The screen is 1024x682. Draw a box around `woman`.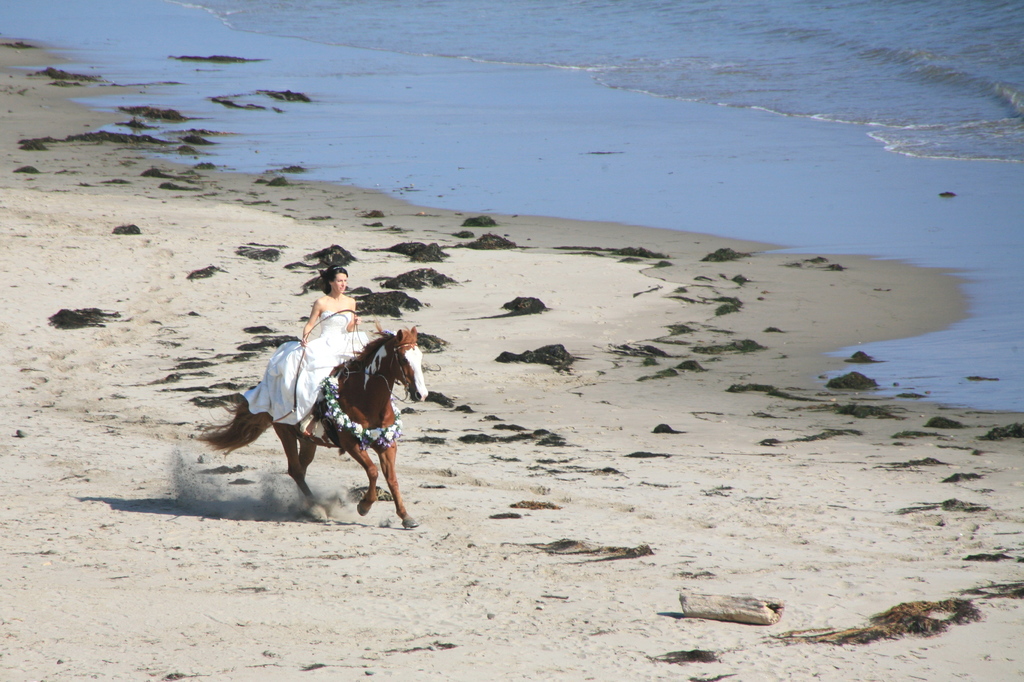
[243, 262, 370, 425].
